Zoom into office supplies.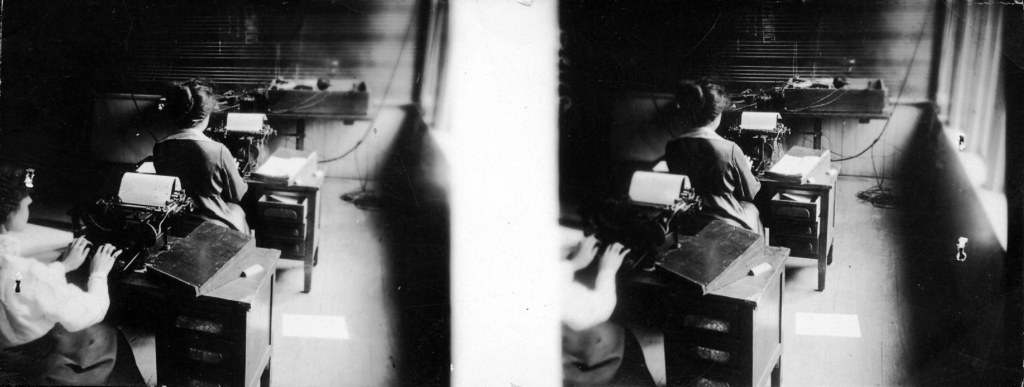
Zoom target: BBox(779, 85, 893, 153).
